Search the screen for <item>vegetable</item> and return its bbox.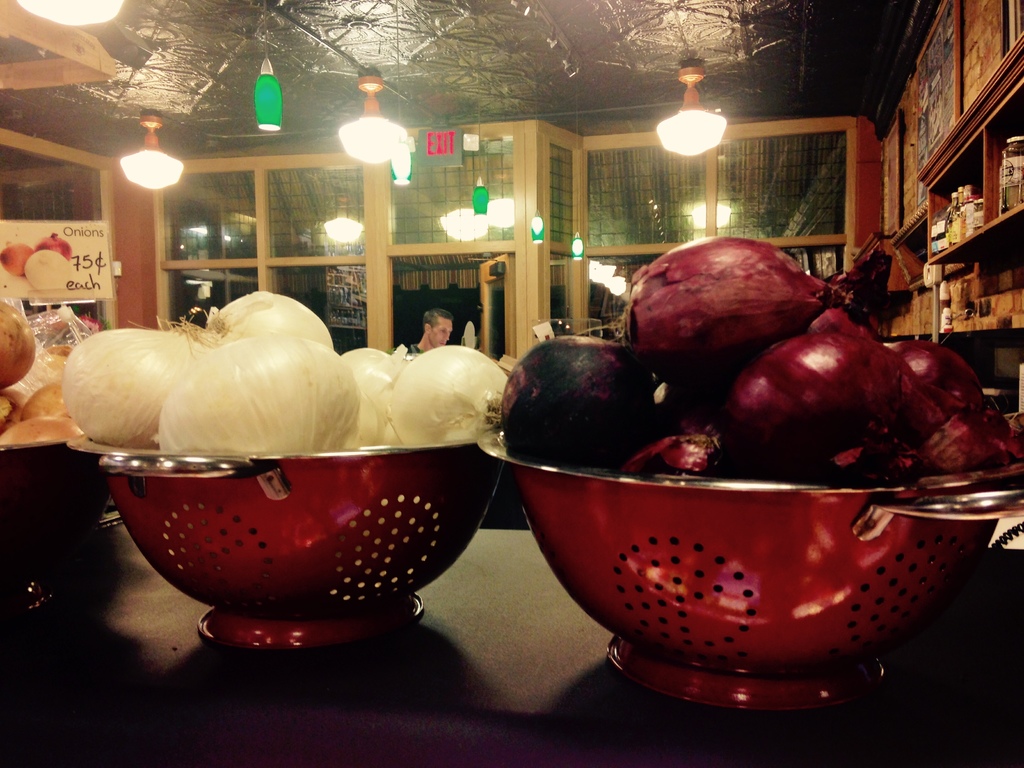
Found: (left=62, top=326, right=221, bottom=452).
